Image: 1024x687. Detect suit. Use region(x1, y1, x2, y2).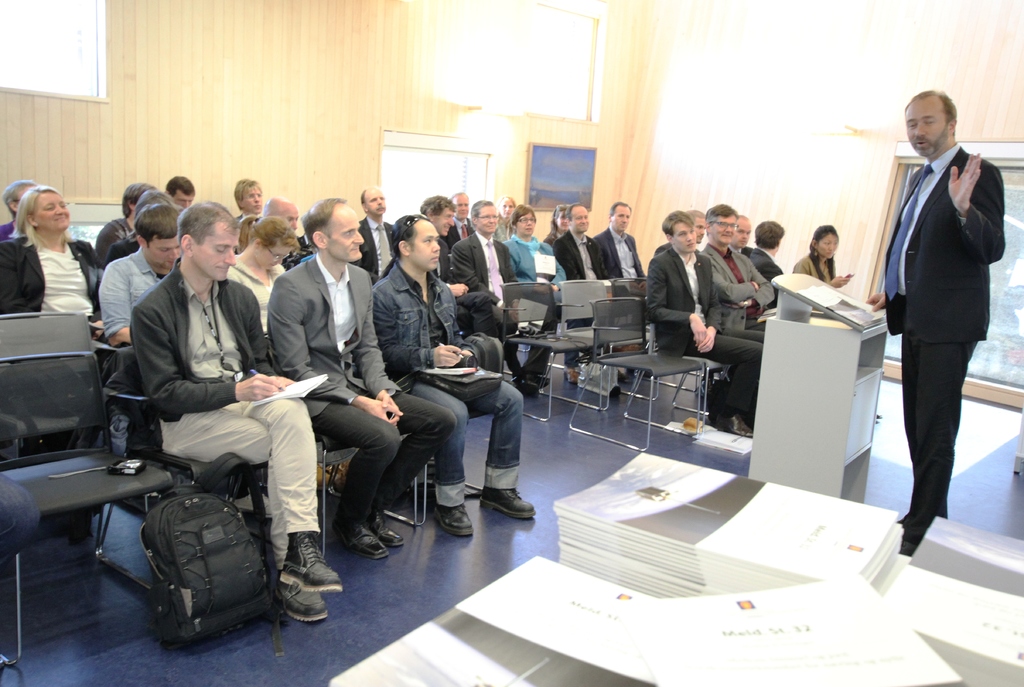
region(646, 244, 765, 422).
